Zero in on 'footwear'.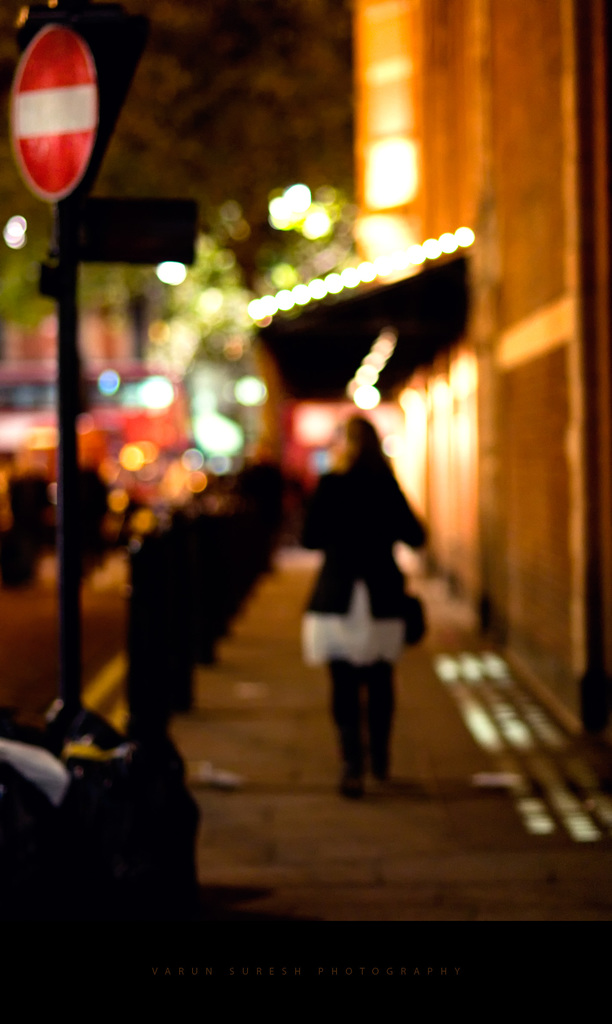
Zeroed in: [left=337, top=774, right=367, bottom=807].
